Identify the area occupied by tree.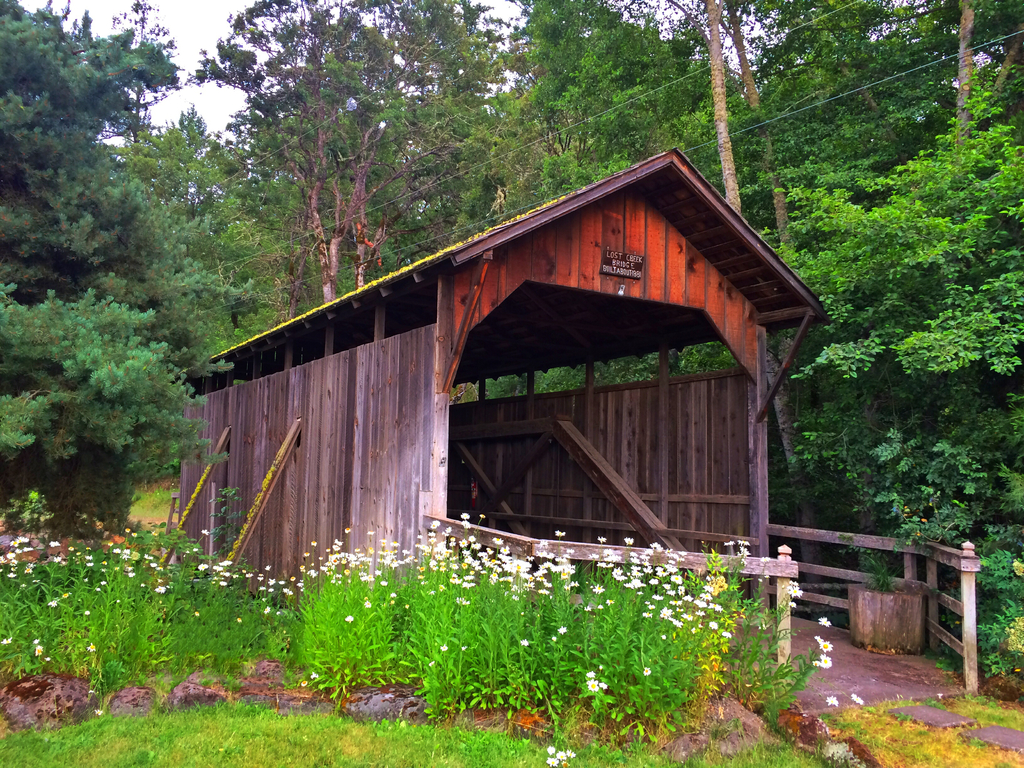
Area: crop(195, 0, 352, 300).
